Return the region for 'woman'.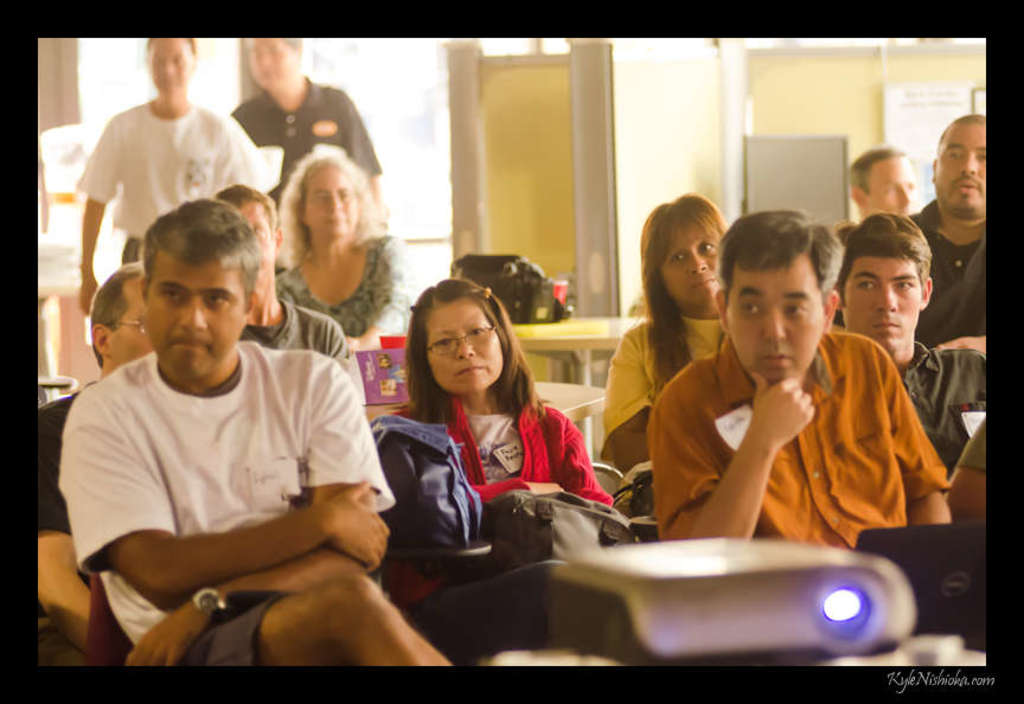
{"x1": 275, "y1": 143, "x2": 415, "y2": 345}.
